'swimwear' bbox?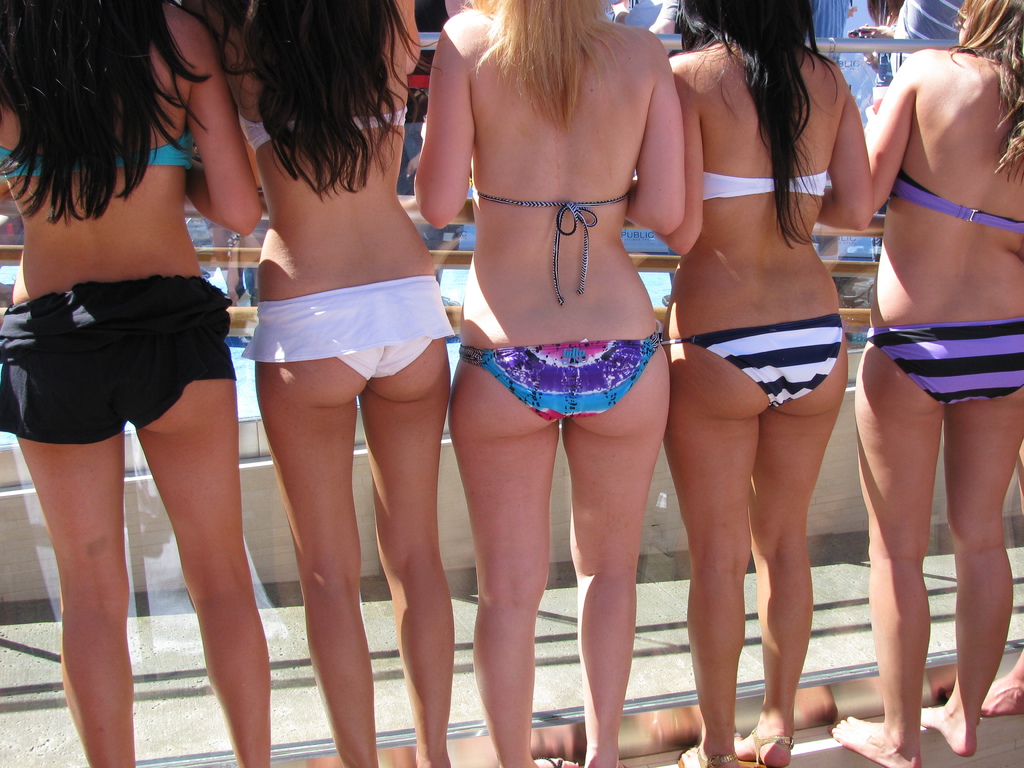
334/326/438/385
